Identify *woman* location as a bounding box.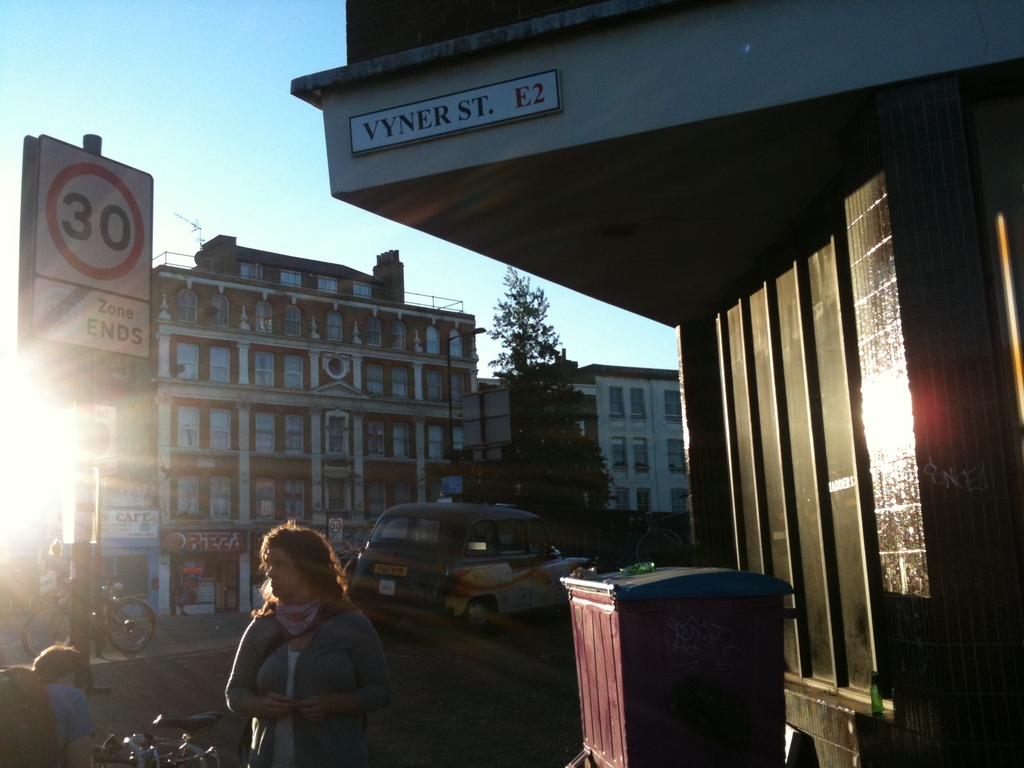
<region>164, 516, 394, 751</region>.
